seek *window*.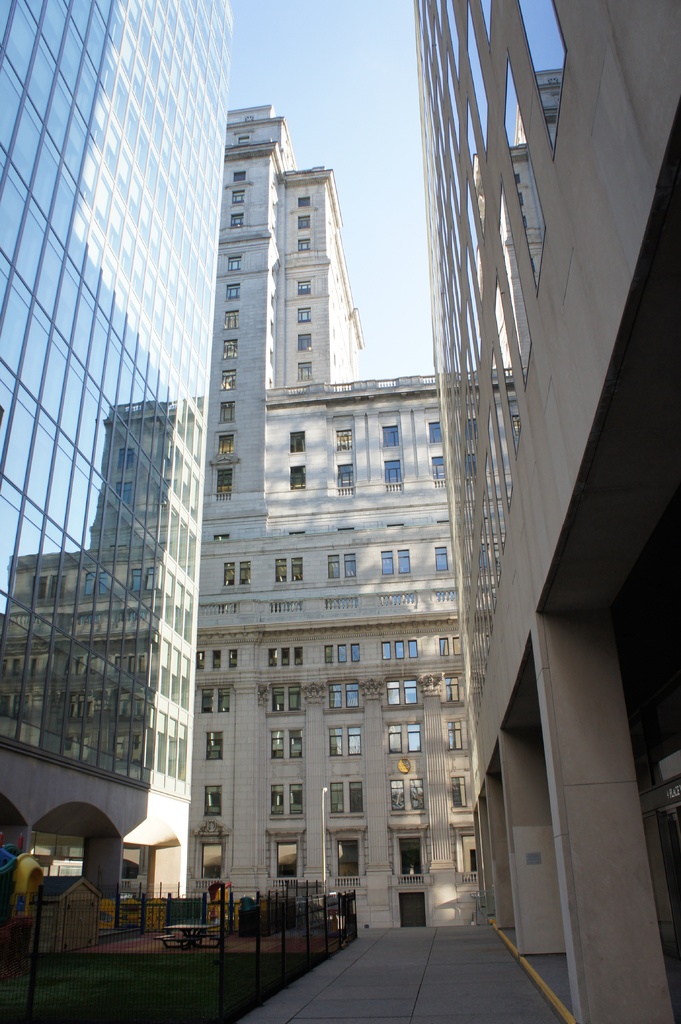
298/239/312/251.
